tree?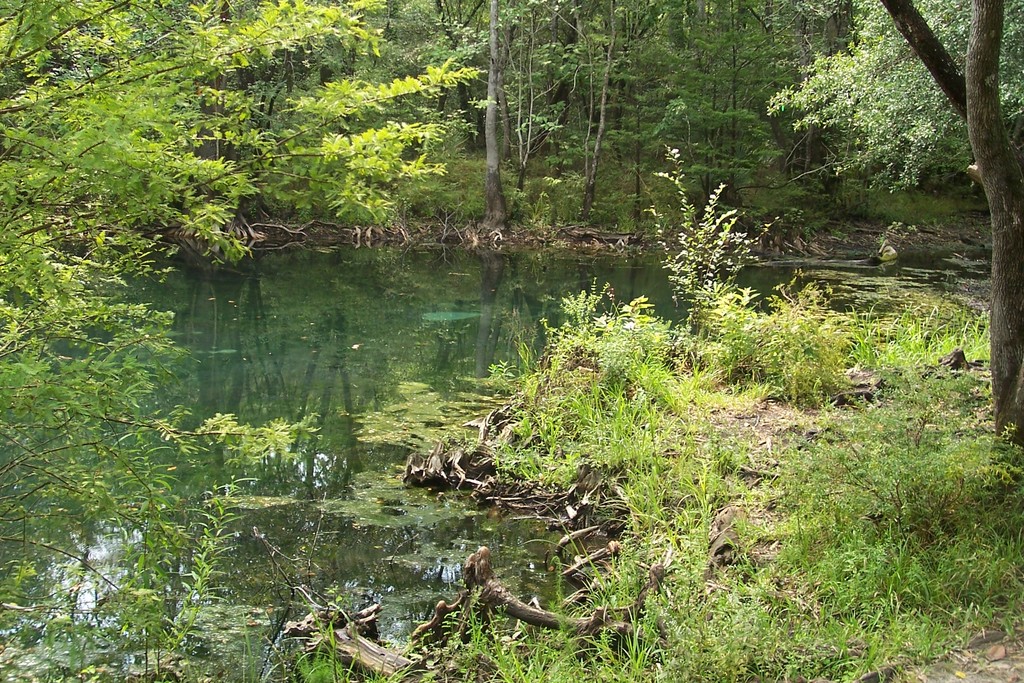
(0, 0, 475, 397)
